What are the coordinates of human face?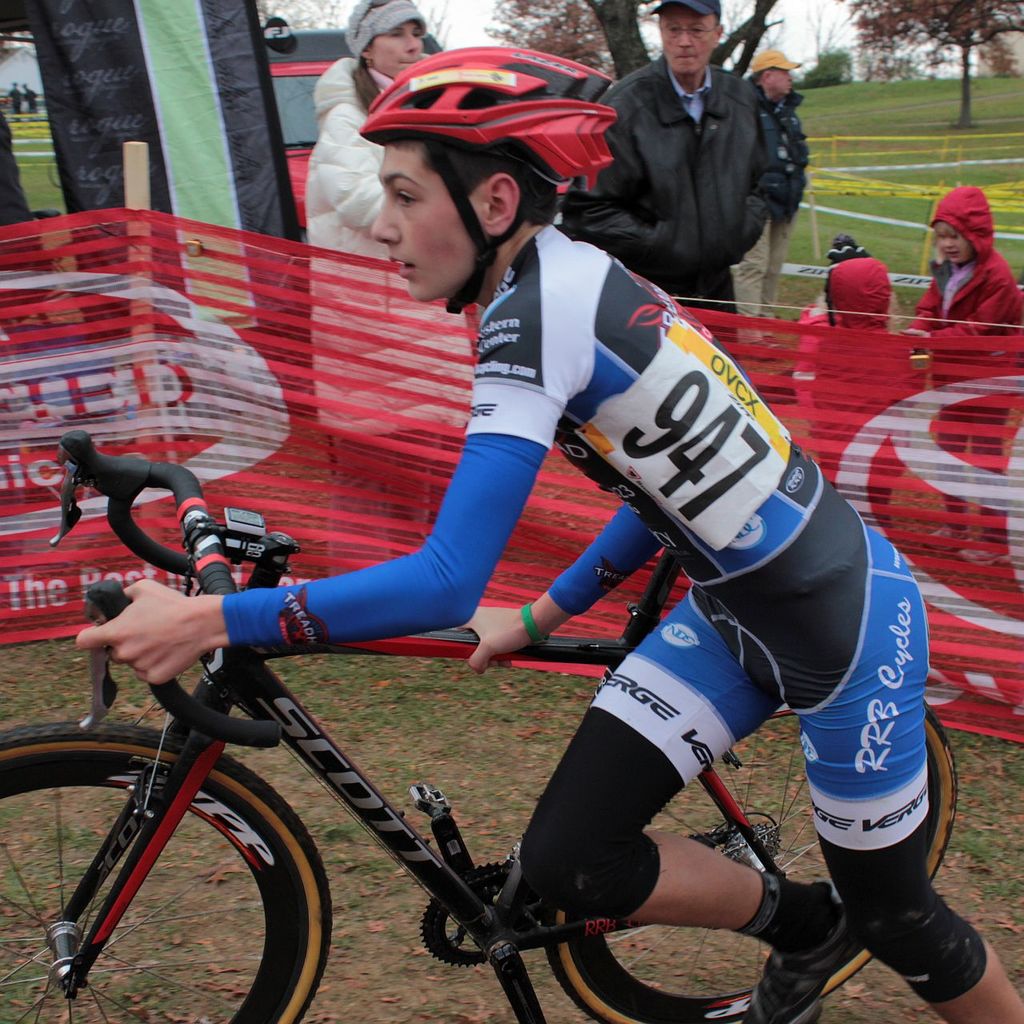
box(767, 68, 794, 94).
